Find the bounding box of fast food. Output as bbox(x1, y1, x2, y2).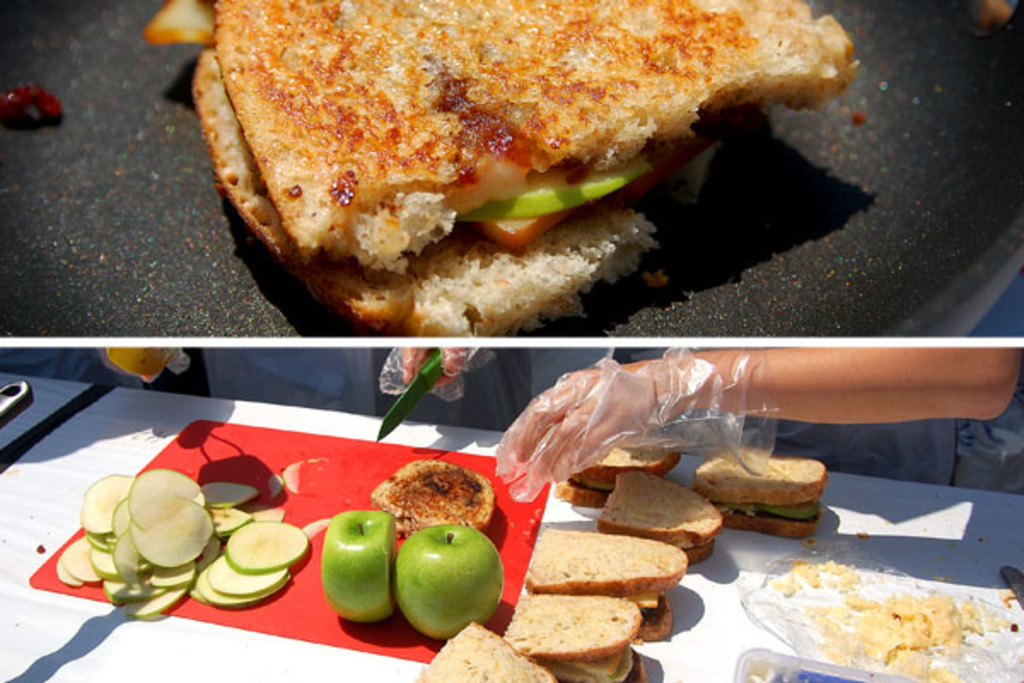
bbox(167, 5, 831, 340).
